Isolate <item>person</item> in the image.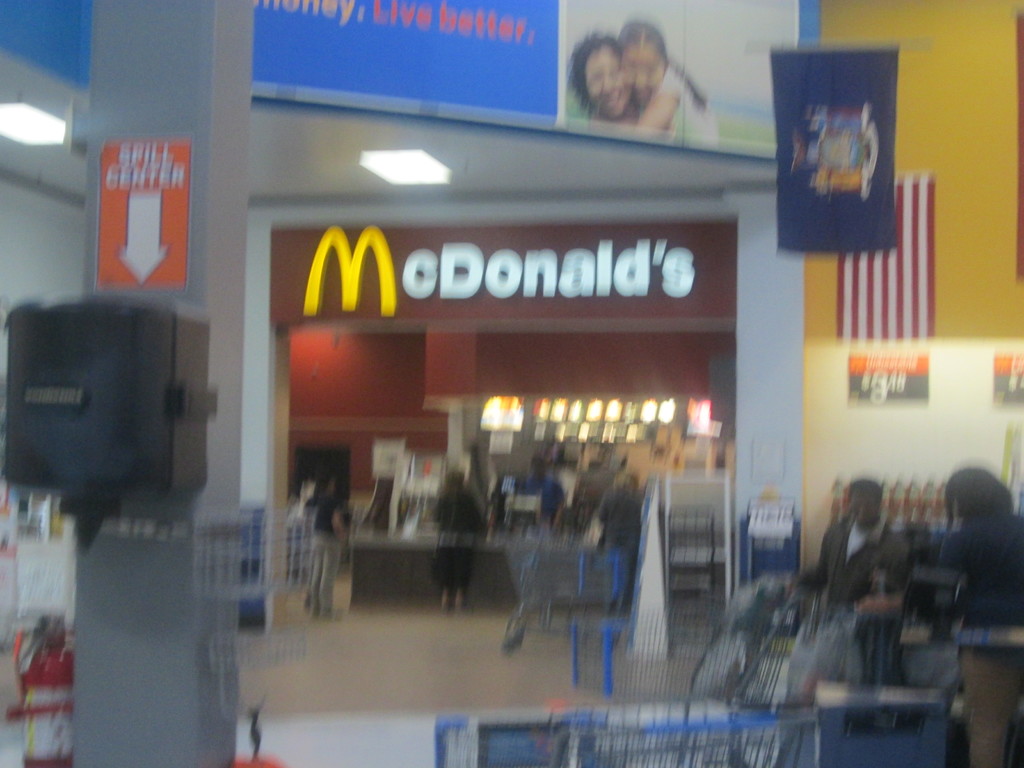
Isolated region: select_region(431, 467, 489, 605).
